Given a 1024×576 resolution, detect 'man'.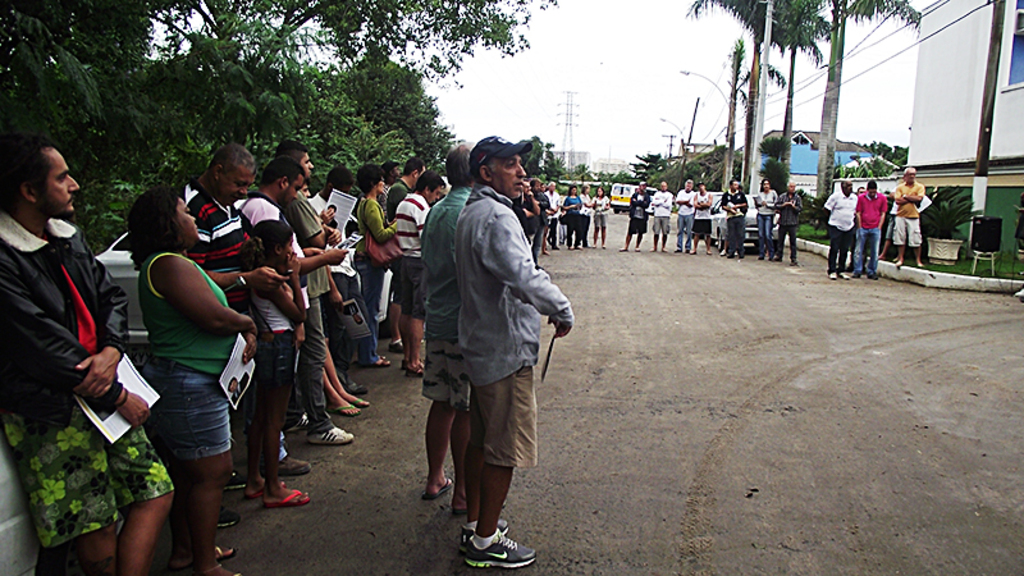
Rect(384, 155, 428, 215).
